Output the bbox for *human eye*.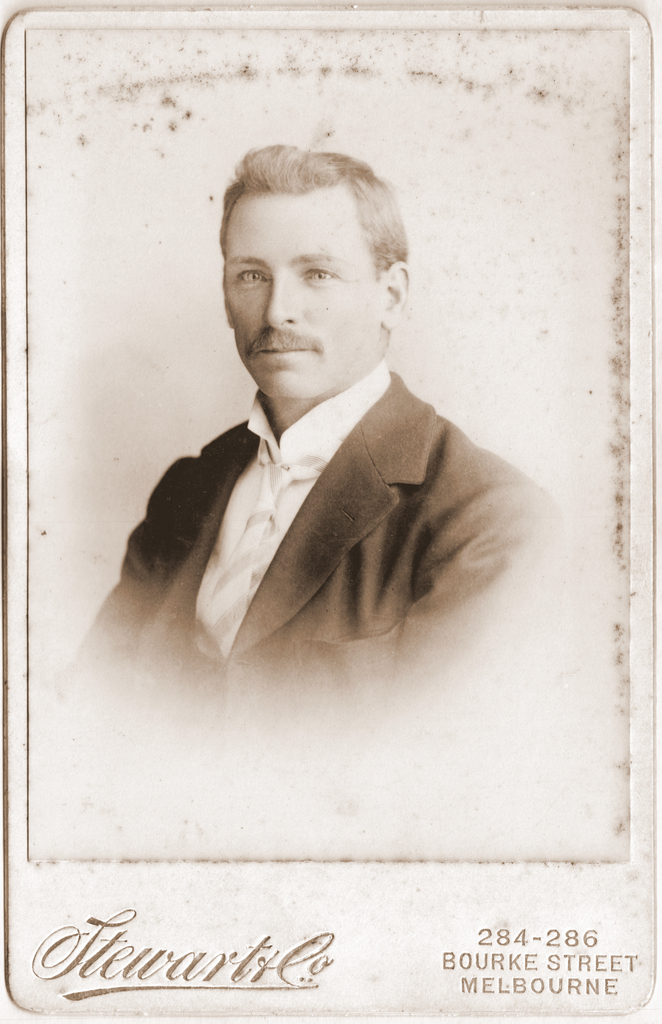
298:263:343:285.
